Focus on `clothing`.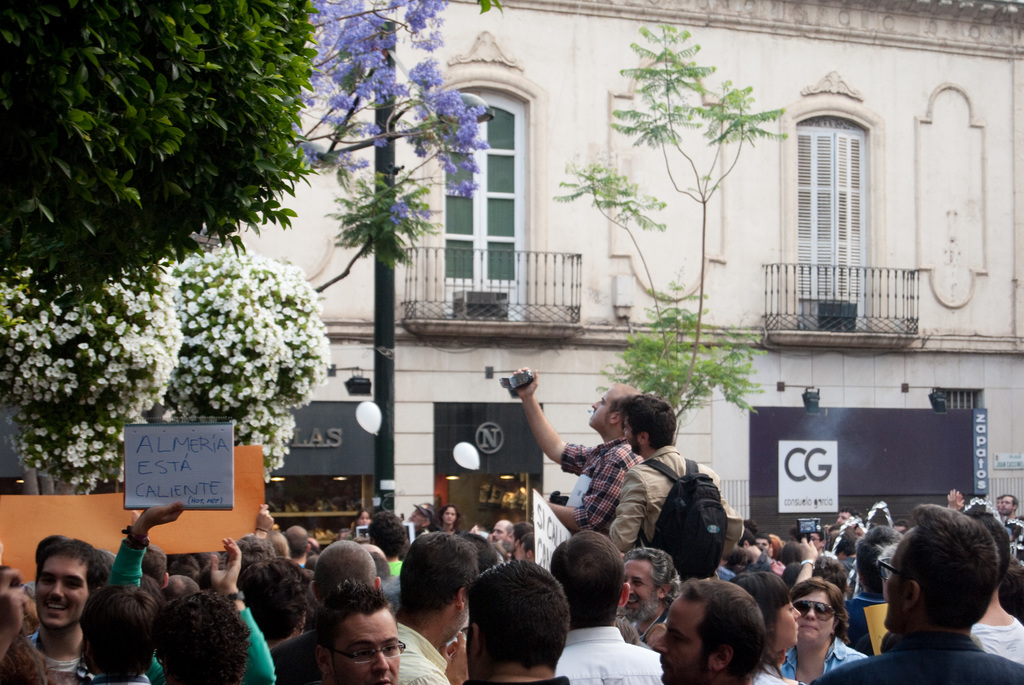
Focused at bbox=(780, 639, 870, 684).
